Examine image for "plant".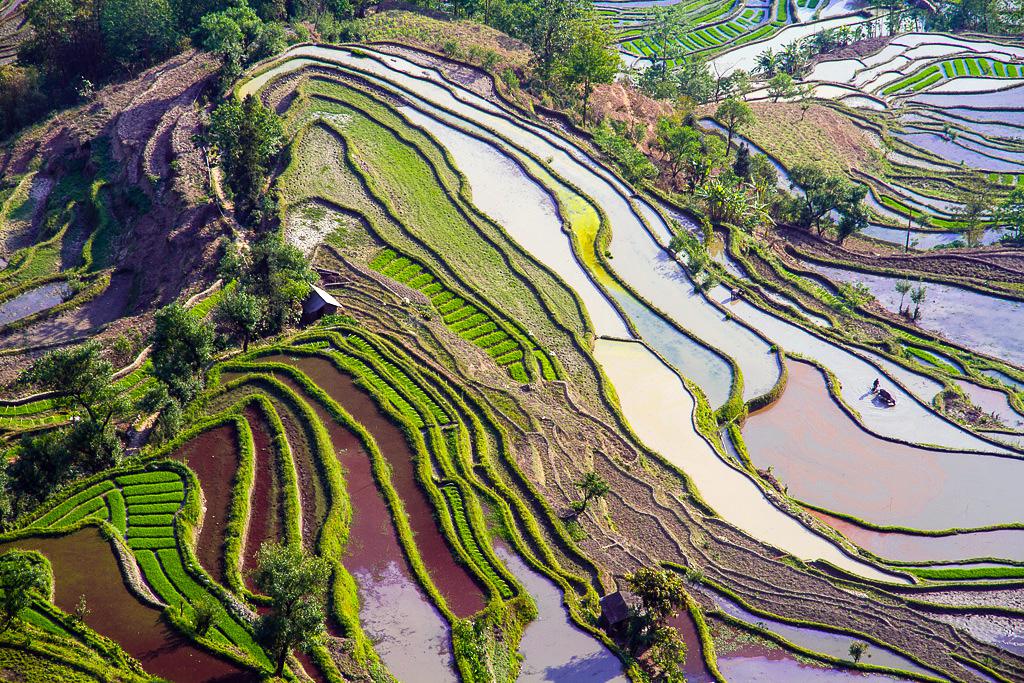
Examination result: x1=775 y1=201 x2=814 y2=225.
